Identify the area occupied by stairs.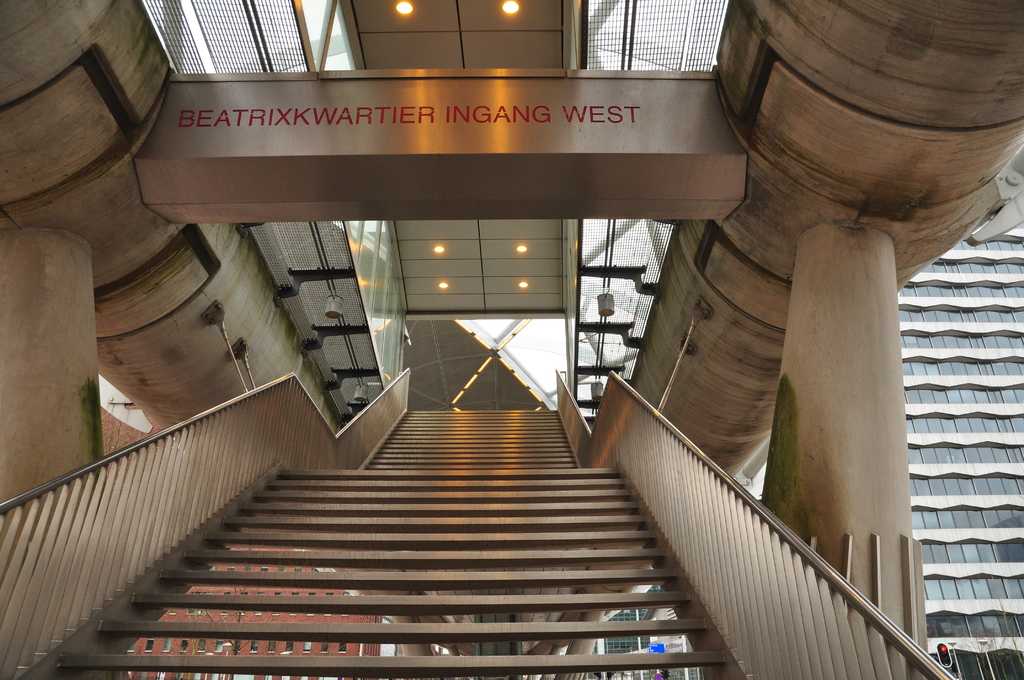
Area: bbox=[23, 404, 751, 679].
